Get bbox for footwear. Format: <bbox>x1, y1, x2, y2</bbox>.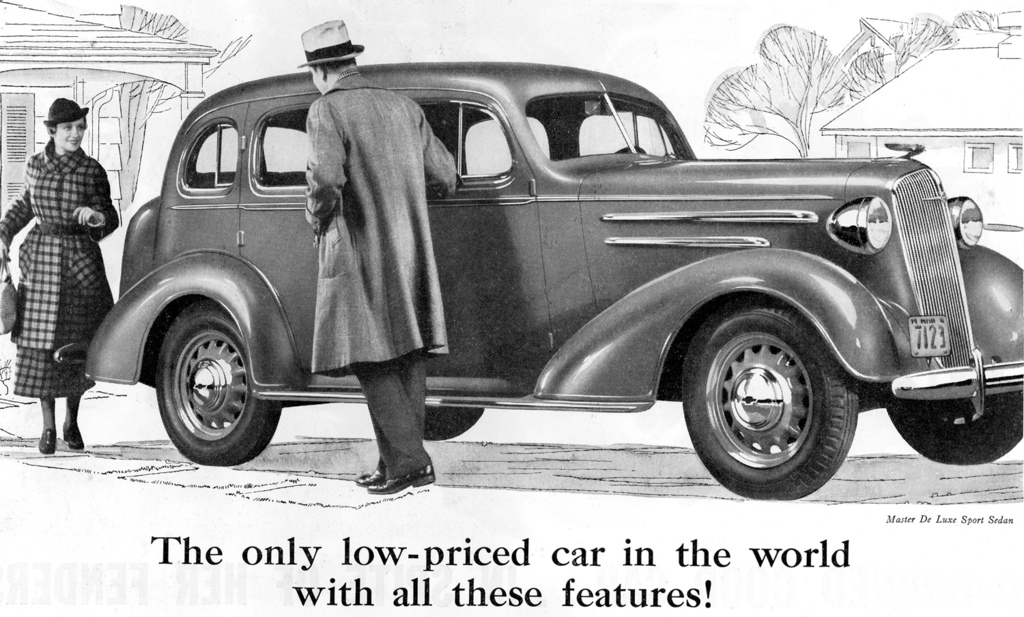
<bbox>357, 470, 384, 488</bbox>.
